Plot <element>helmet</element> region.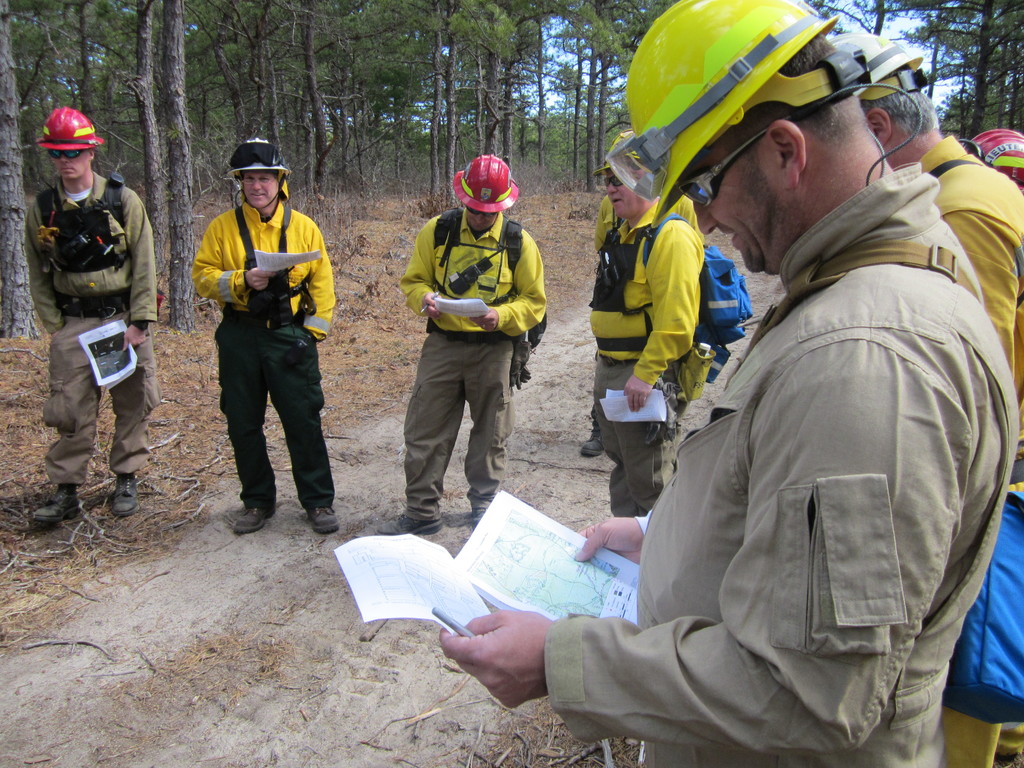
Plotted at [456, 156, 524, 212].
